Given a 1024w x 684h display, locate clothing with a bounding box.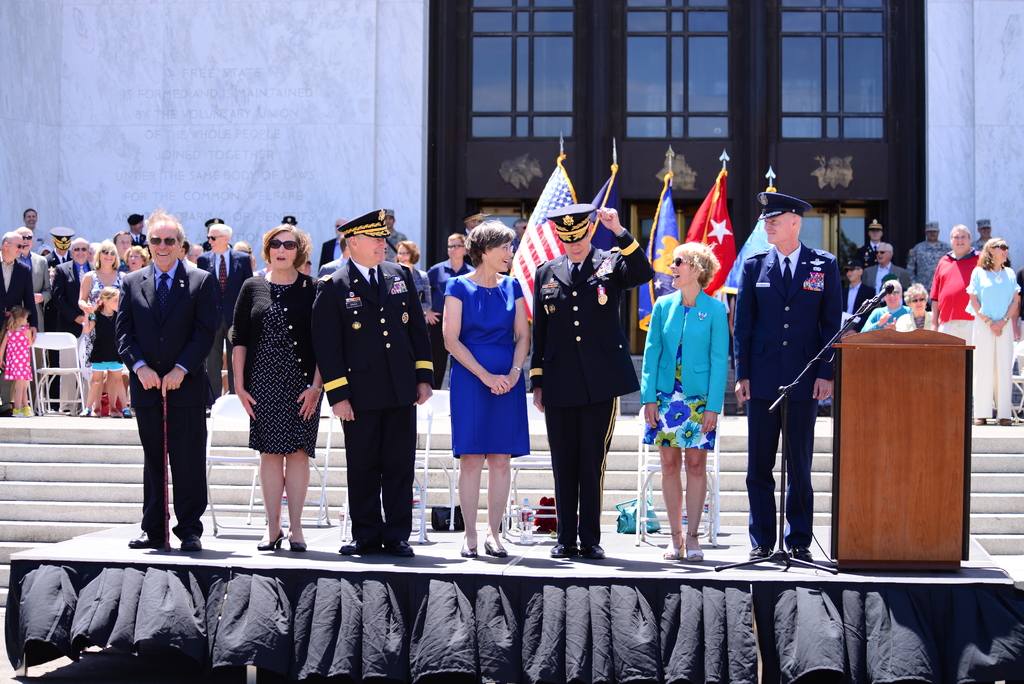
Located: pyautogui.locateOnScreen(857, 238, 893, 271).
